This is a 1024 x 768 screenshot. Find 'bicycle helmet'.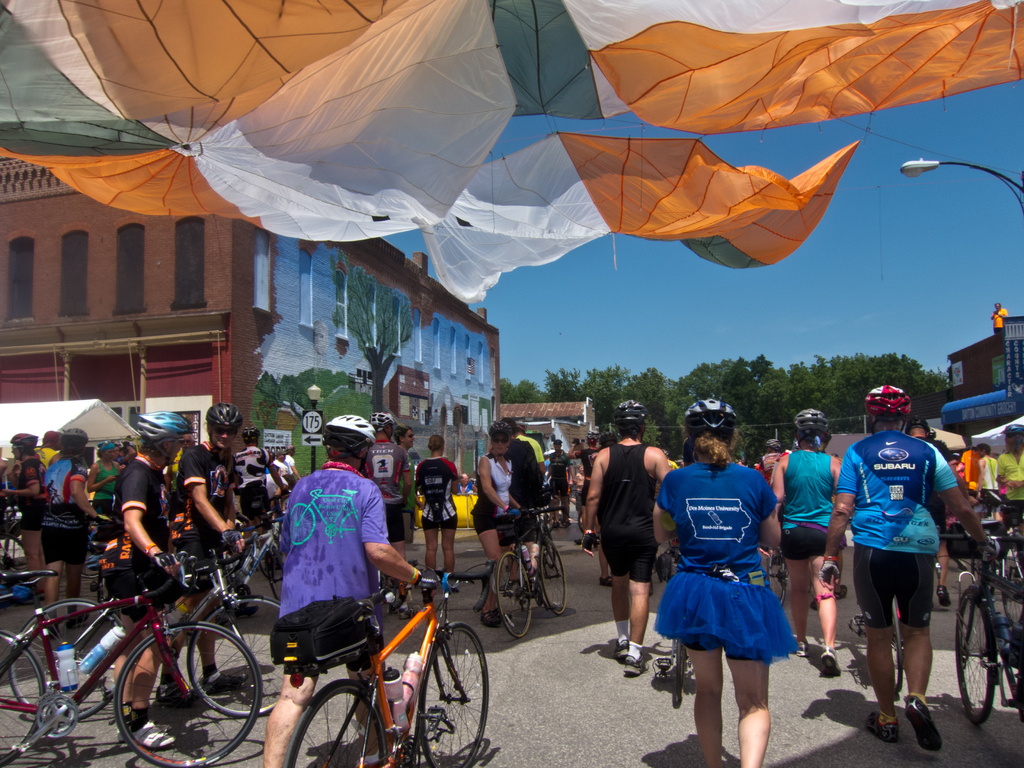
Bounding box: <region>1005, 419, 1018, 436</region>.
